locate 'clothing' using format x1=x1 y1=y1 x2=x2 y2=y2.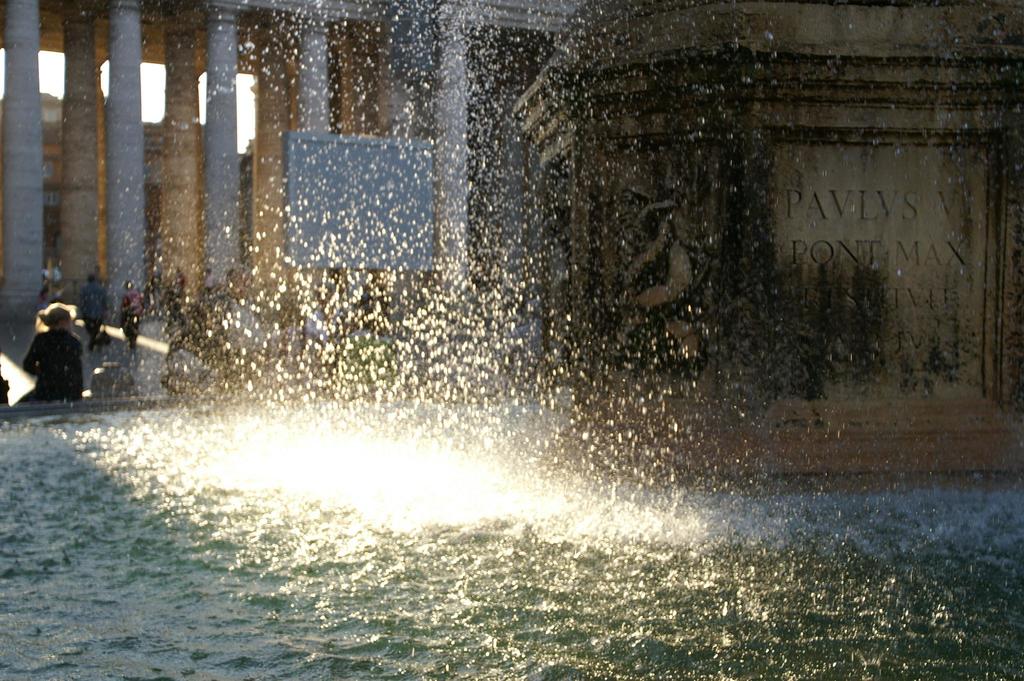
x1=81 y1=280 x2=106 y2=320.
